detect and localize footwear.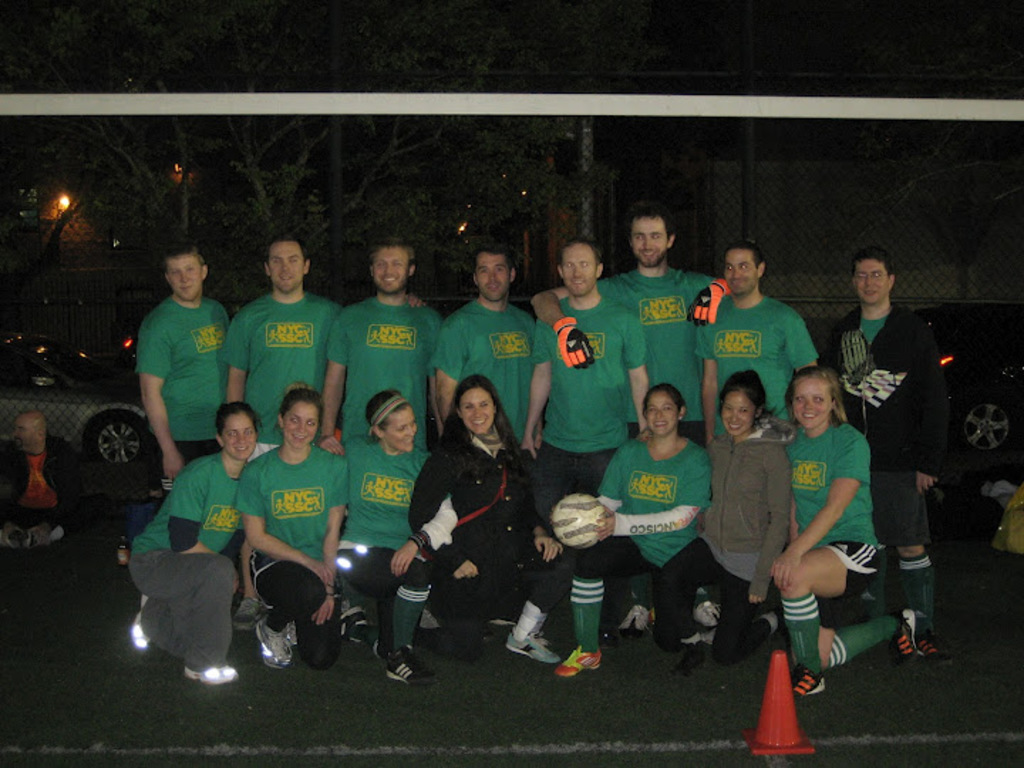
Localized at locate(129, 593, 151, 650).
